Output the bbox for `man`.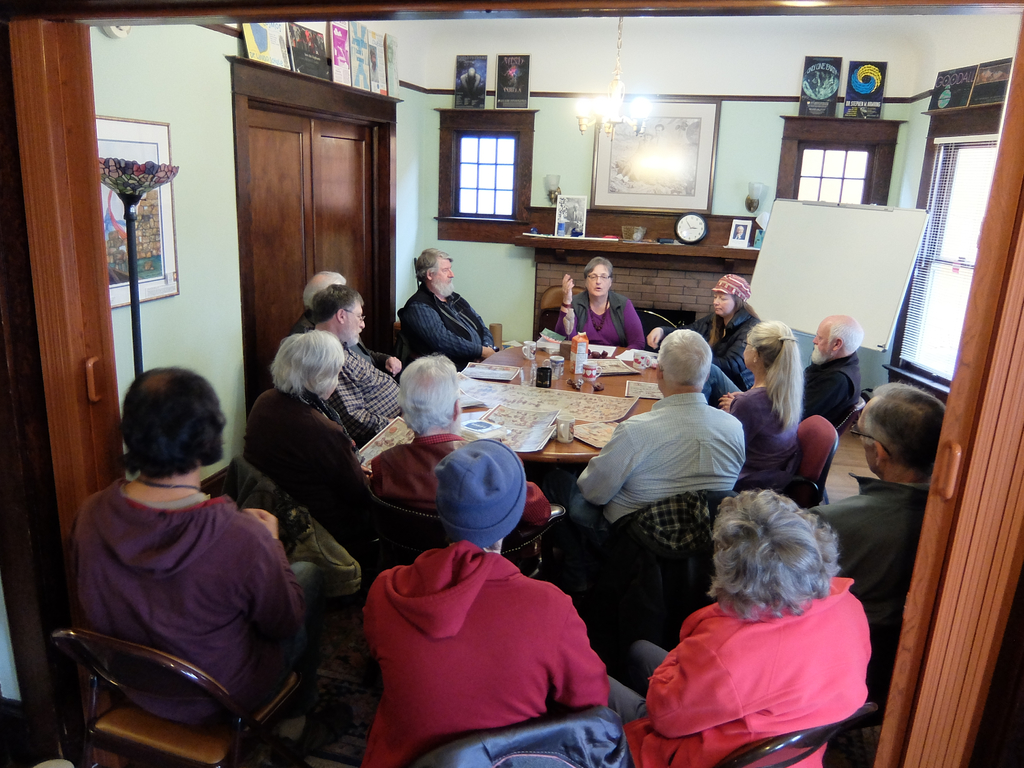
bbox=[572, 330, 749, 528].
